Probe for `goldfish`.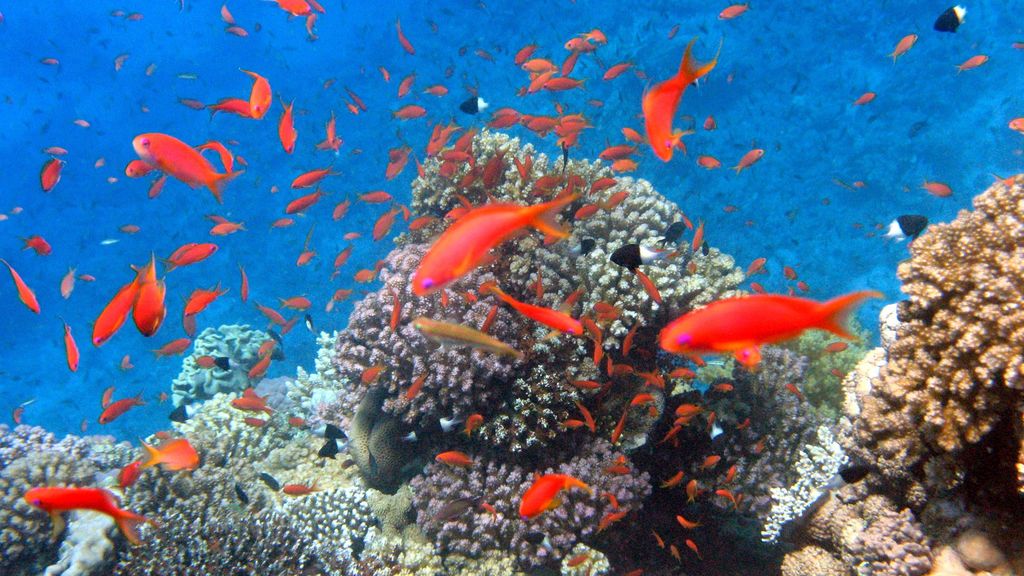
Probe result: left=0, top=258, right=38, bottom=313.
